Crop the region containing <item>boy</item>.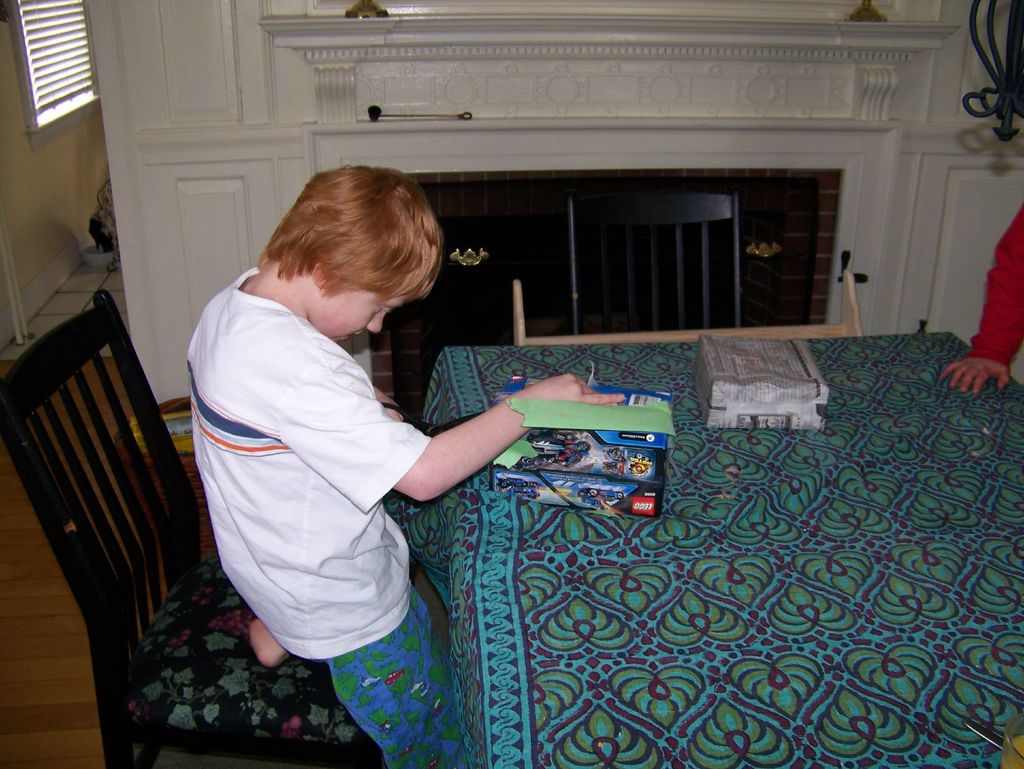
Crop region: region(189, 158, 636, 768).
